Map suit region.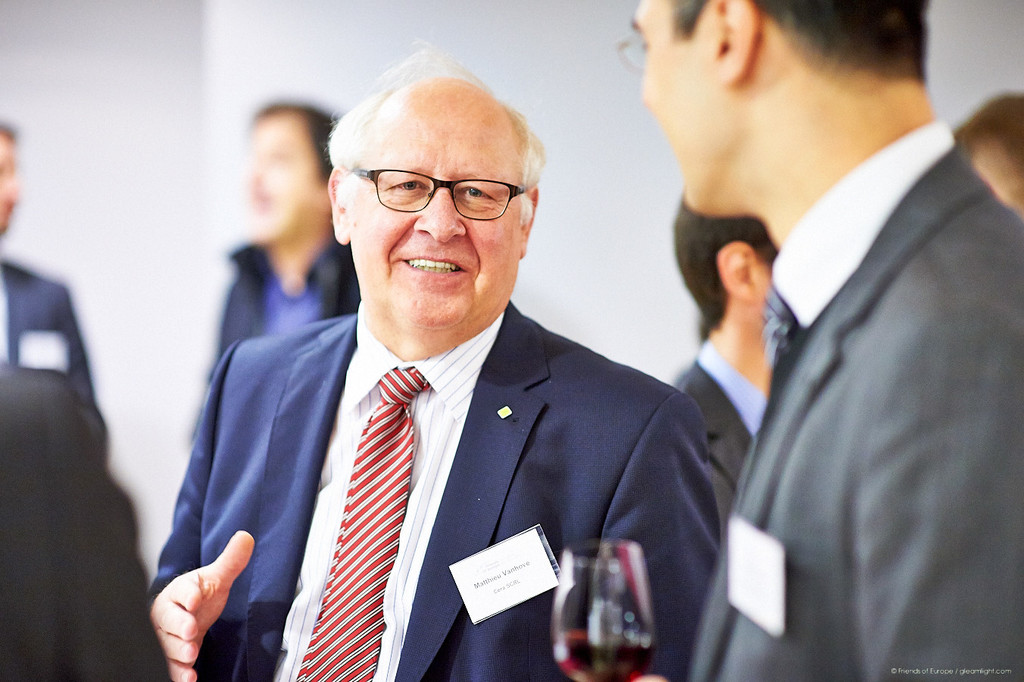
Mapped to (left=0, top=254, right=104, bottom=439).
